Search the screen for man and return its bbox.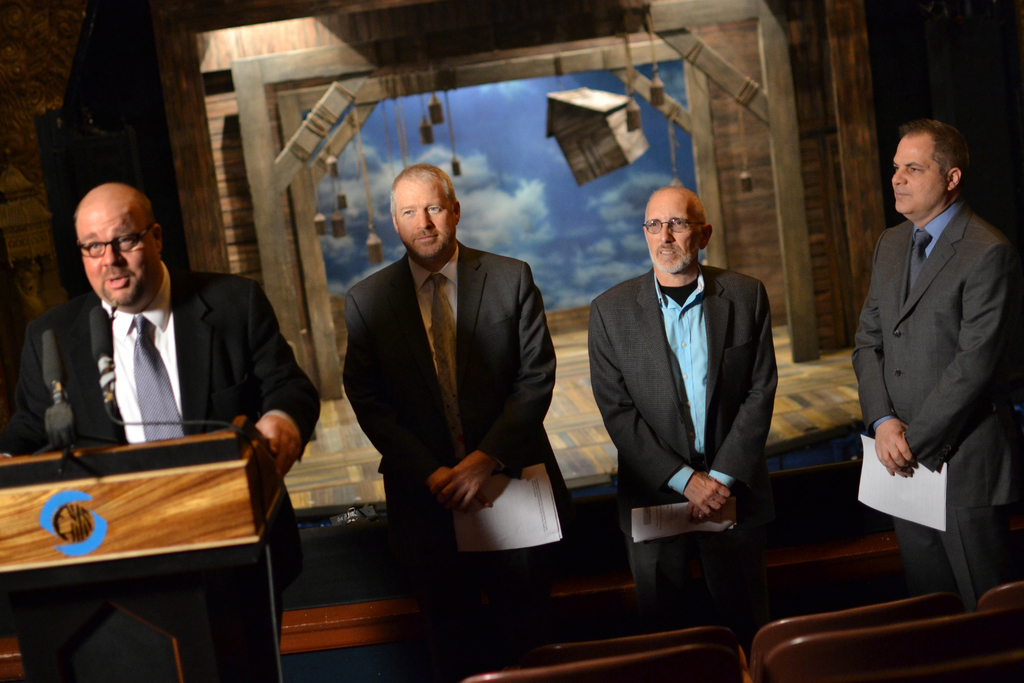
Found: x1=0, y1=182, x2=322, y2=648.
